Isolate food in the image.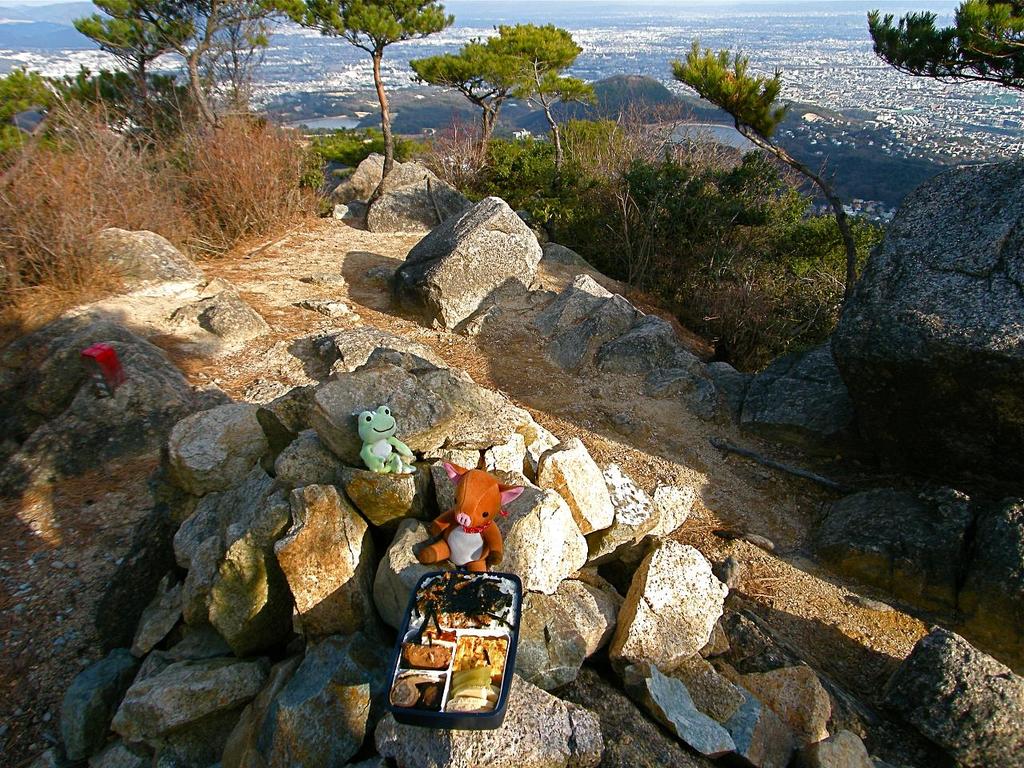
Isolated region: x1=449, y1=664, x2=498, y2=712.
